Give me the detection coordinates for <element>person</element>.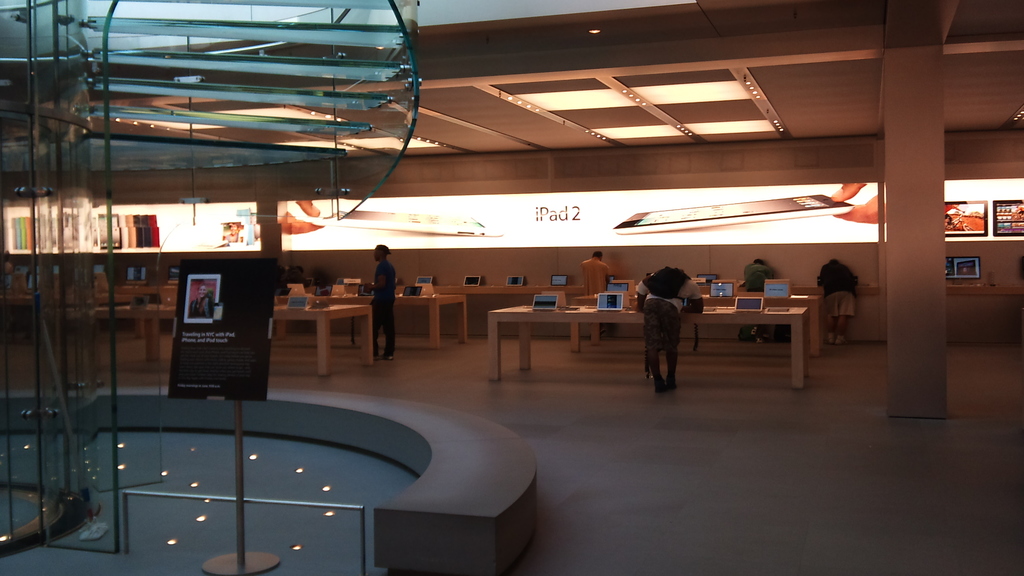
<region>356, 249, 397, 358</region>.
